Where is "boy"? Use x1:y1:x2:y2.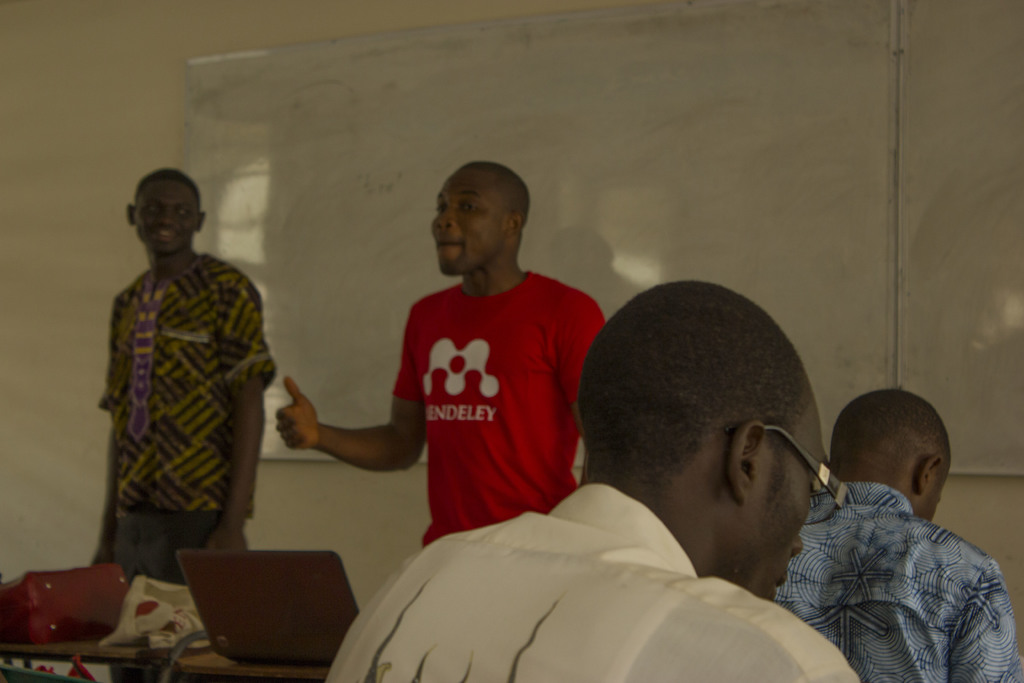
278:158:584:556.
